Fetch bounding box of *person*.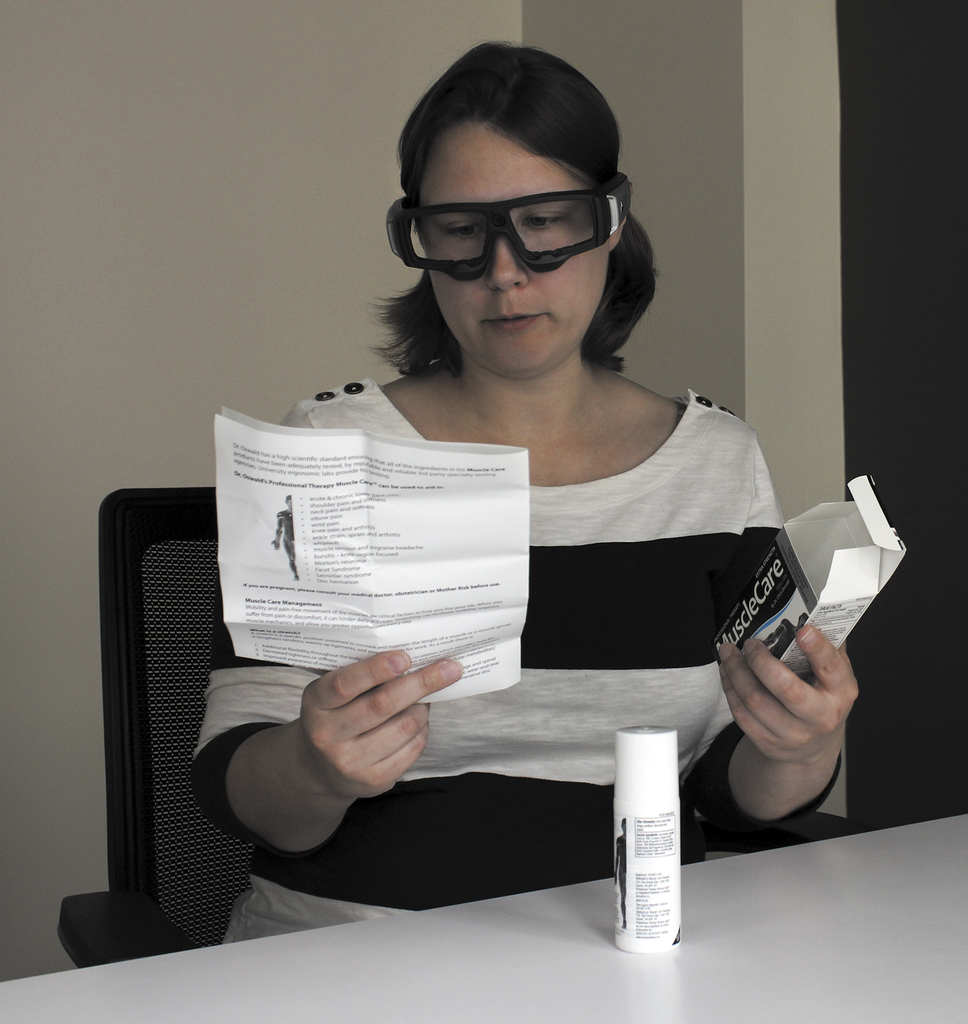
Bbox: 190 36 855 942.
